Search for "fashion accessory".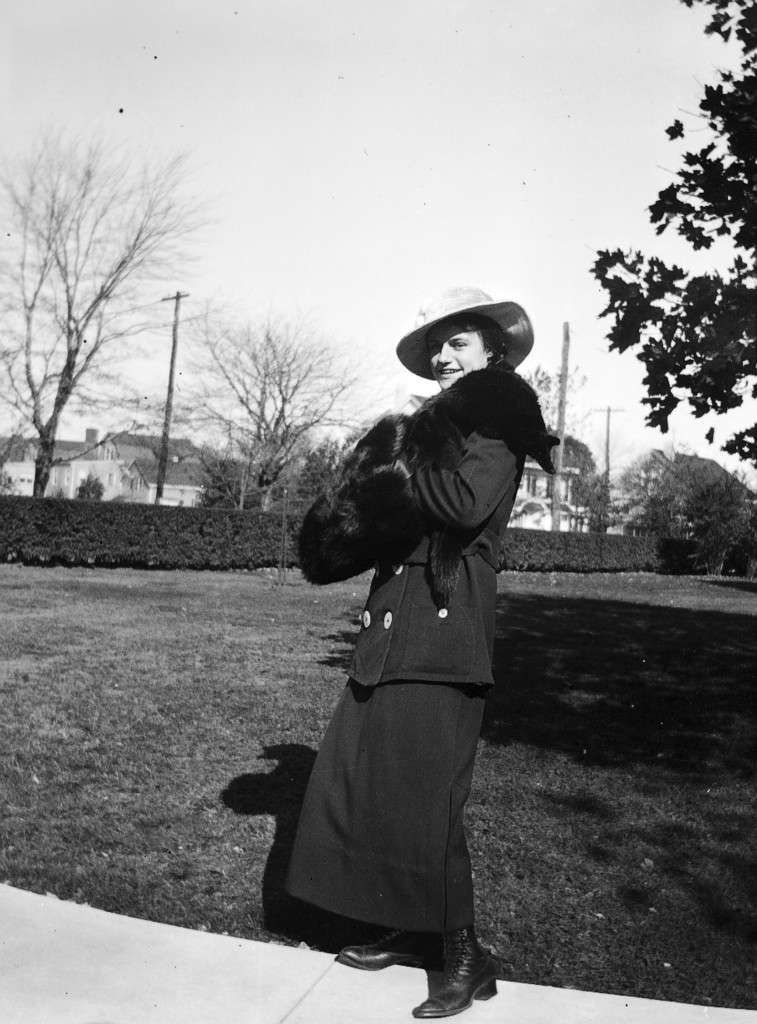
Found at box=[412, 928, 498, 1017].
